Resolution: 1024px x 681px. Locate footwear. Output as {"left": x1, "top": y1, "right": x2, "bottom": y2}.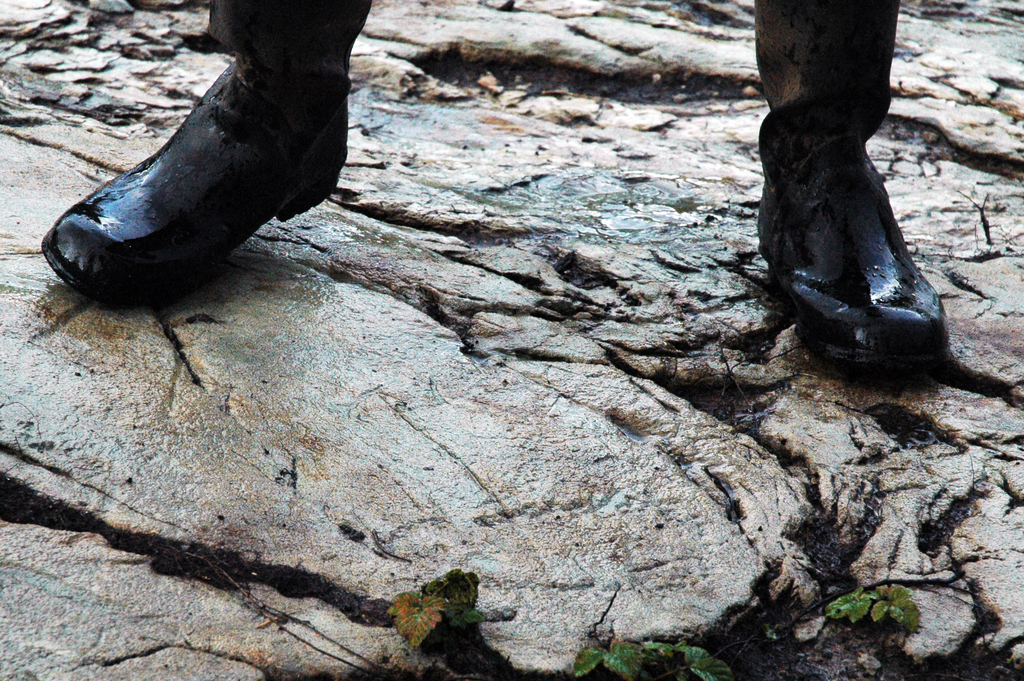
{"left": 769, "top": 83, "right": 974, "bottom": 371}.
